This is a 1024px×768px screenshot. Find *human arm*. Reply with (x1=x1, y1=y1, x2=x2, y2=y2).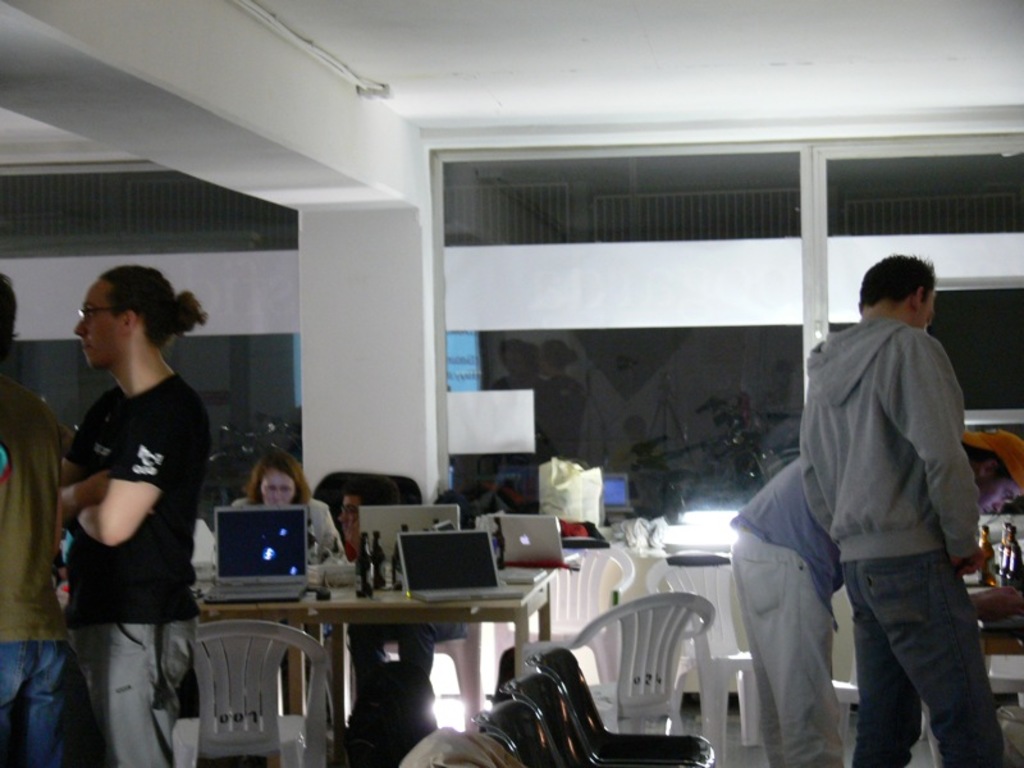
(x1=61, y1=416, x2=152, y2=526).
